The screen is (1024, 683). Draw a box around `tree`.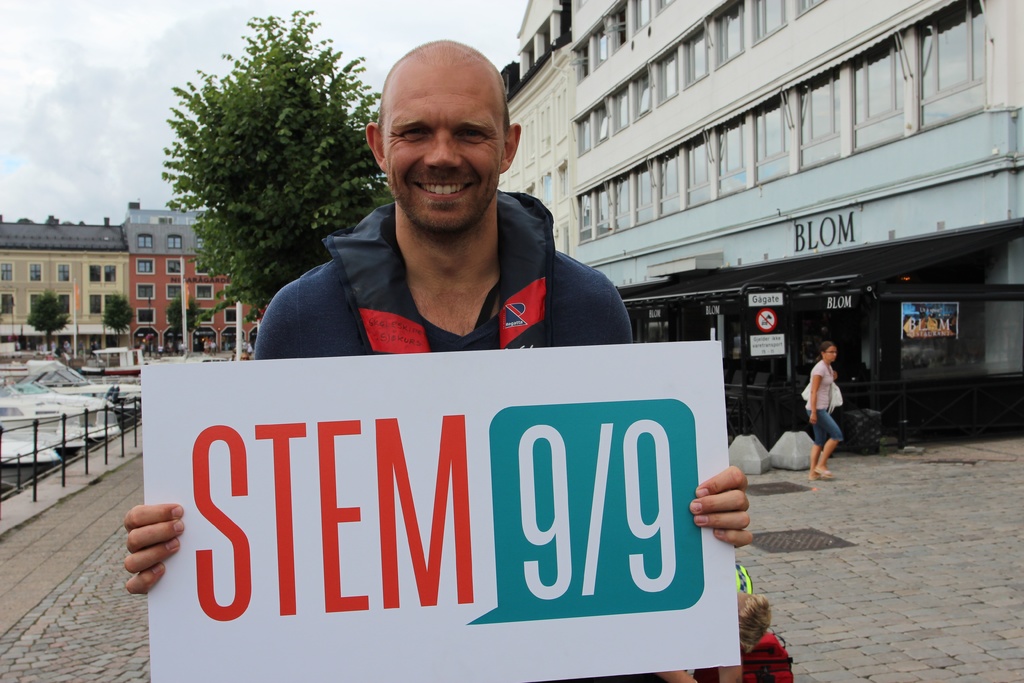
(x1=104, y1=297, x2=134, y2=347).
